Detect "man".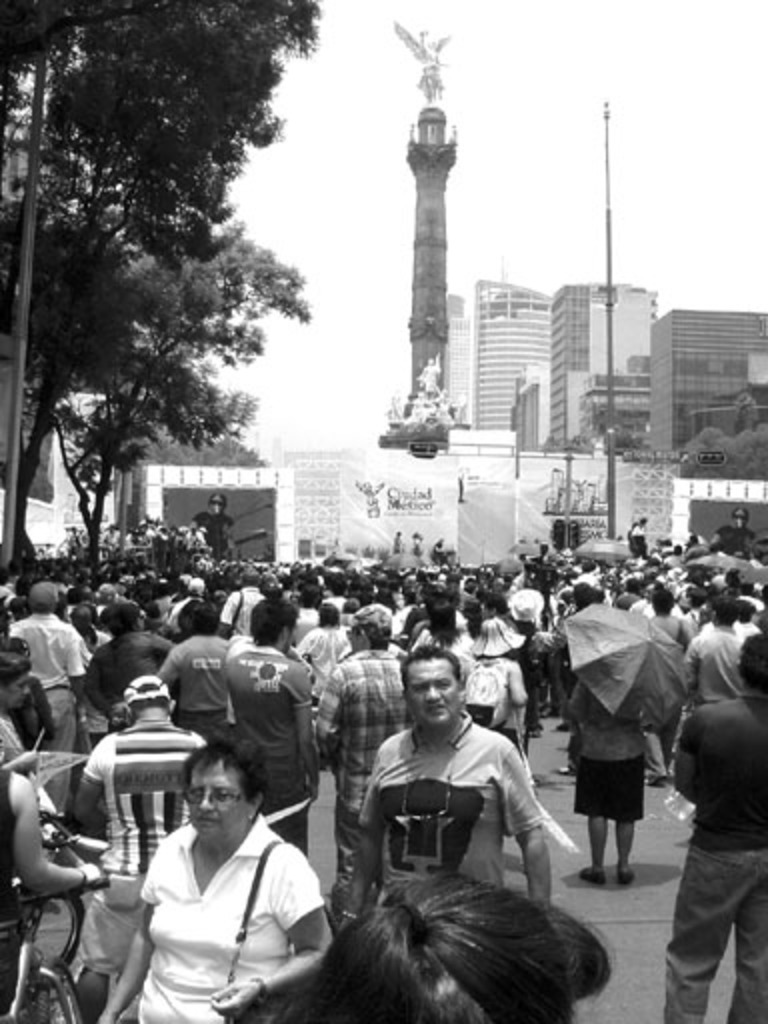
Detected at left=68, top=672, right=208, bottom=1022.
